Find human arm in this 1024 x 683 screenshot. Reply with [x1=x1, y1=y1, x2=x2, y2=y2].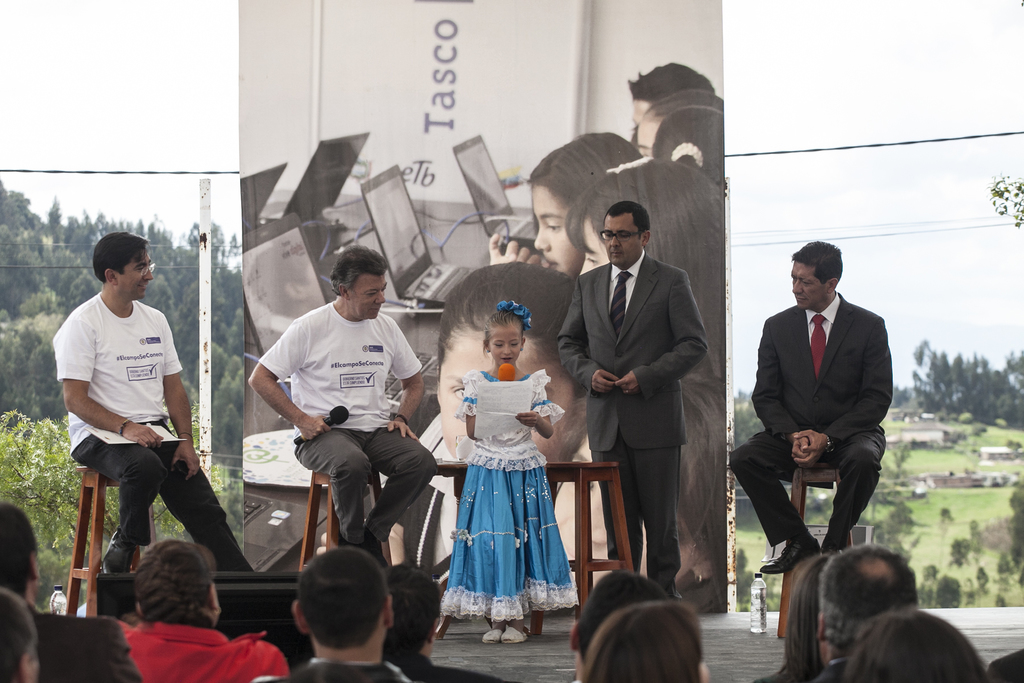
[x1=553, y1=280, x2=620, y2=397].
